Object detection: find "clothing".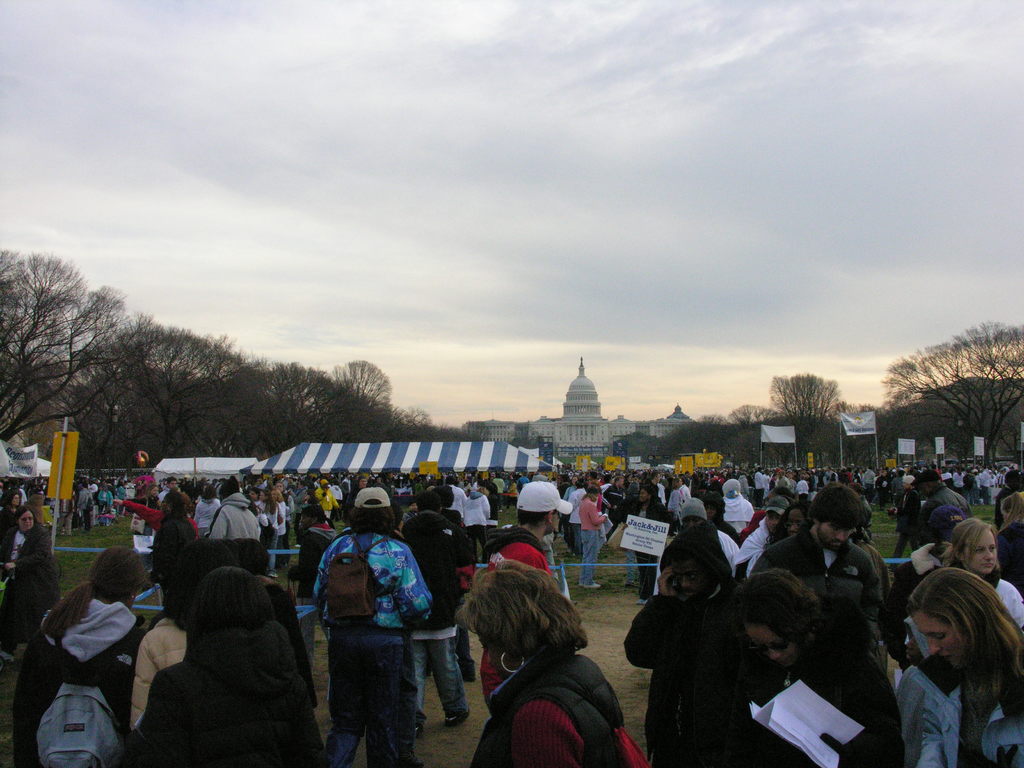
0:506:15:543.
